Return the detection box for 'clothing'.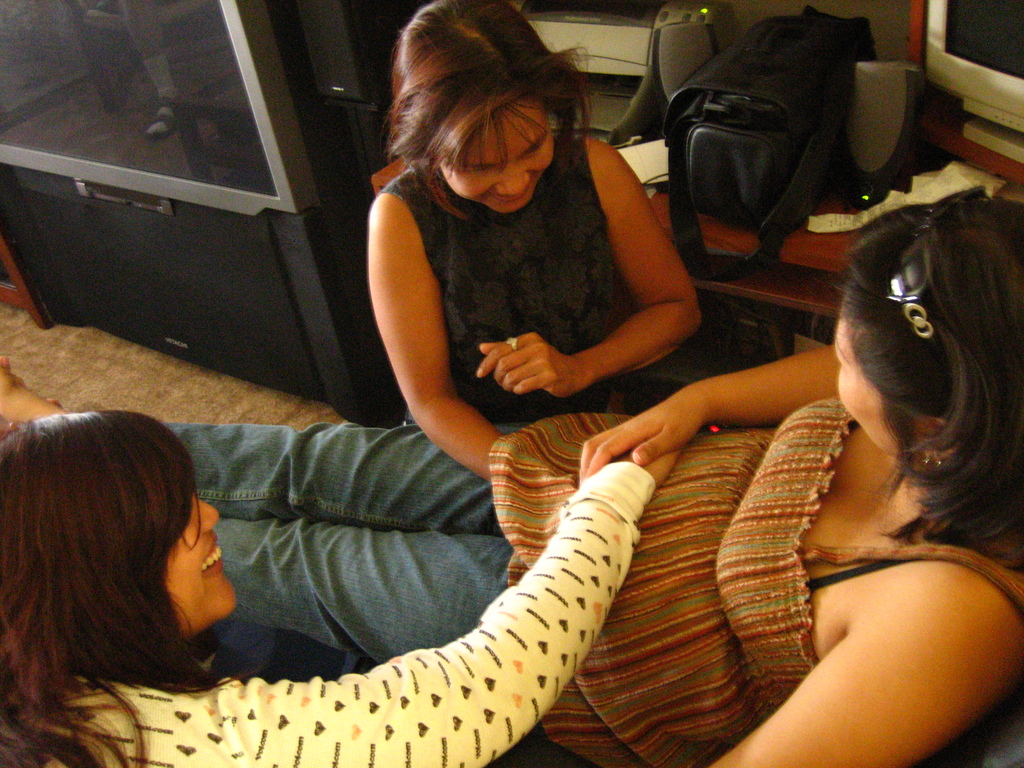
bbox=[171, 389, 1023, 767].
